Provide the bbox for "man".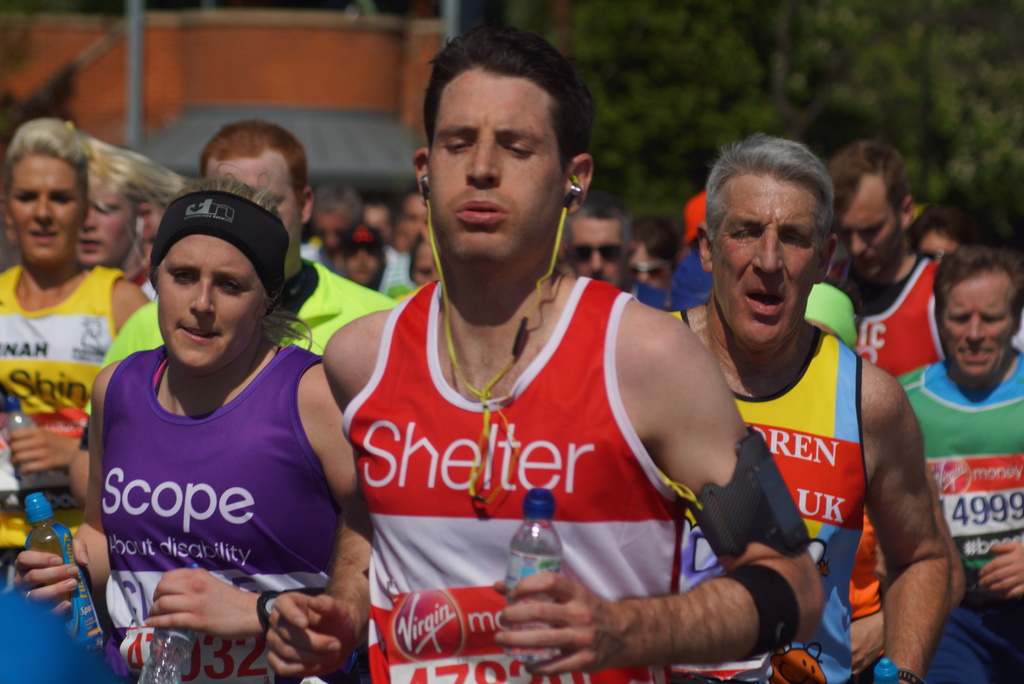
<bbox>557, 191, 658, 290</bbox>.
